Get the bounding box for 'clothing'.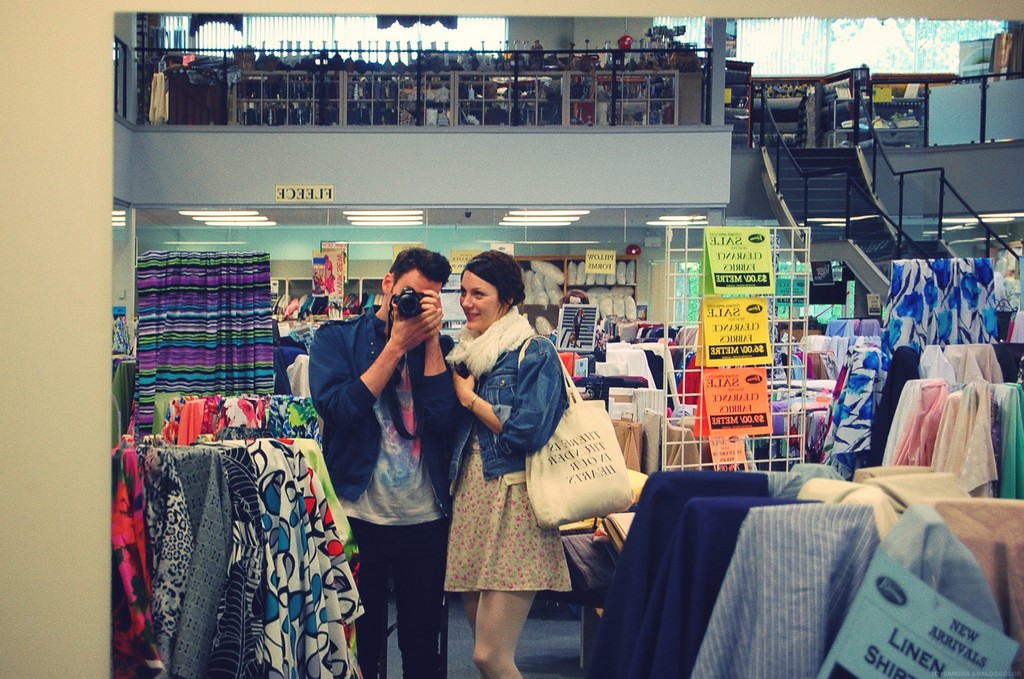
311, 307, 455, 678.
